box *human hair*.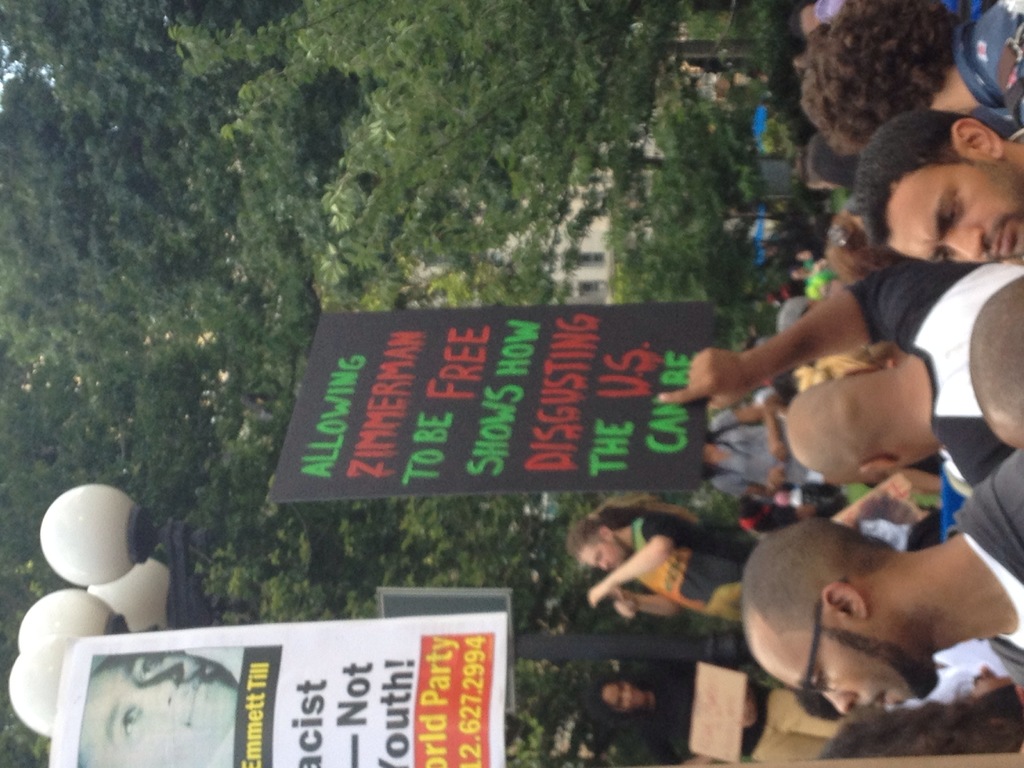
region(808, 682, 1023, 759).
